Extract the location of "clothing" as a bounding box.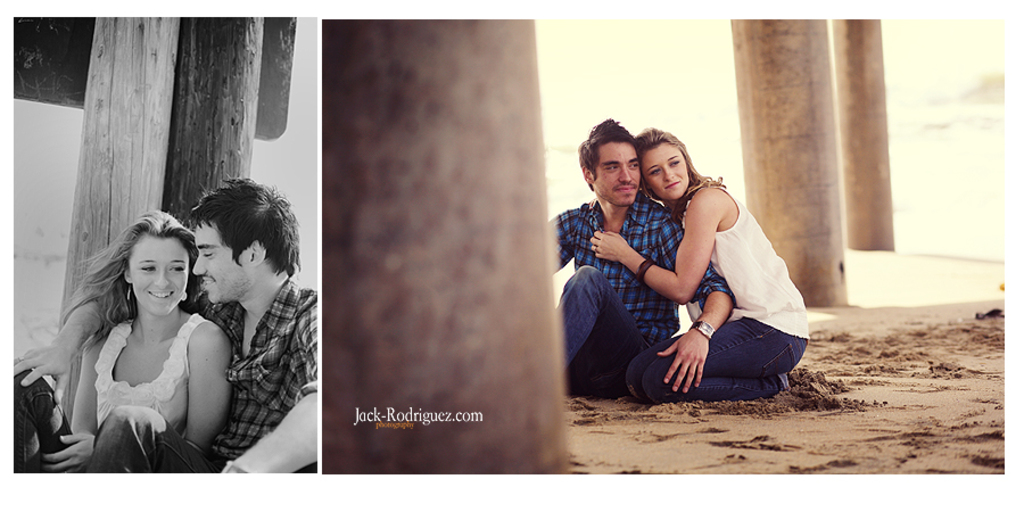
(83, 278, 315, 476).
